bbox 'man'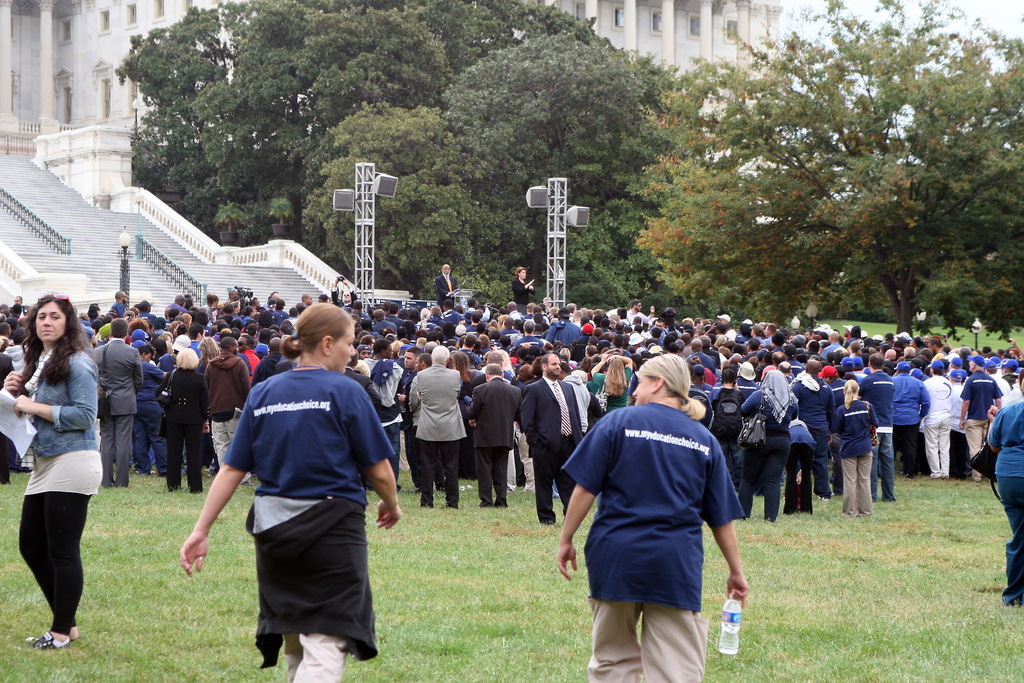
(left=415, top=350, right=433, bottom=372)
